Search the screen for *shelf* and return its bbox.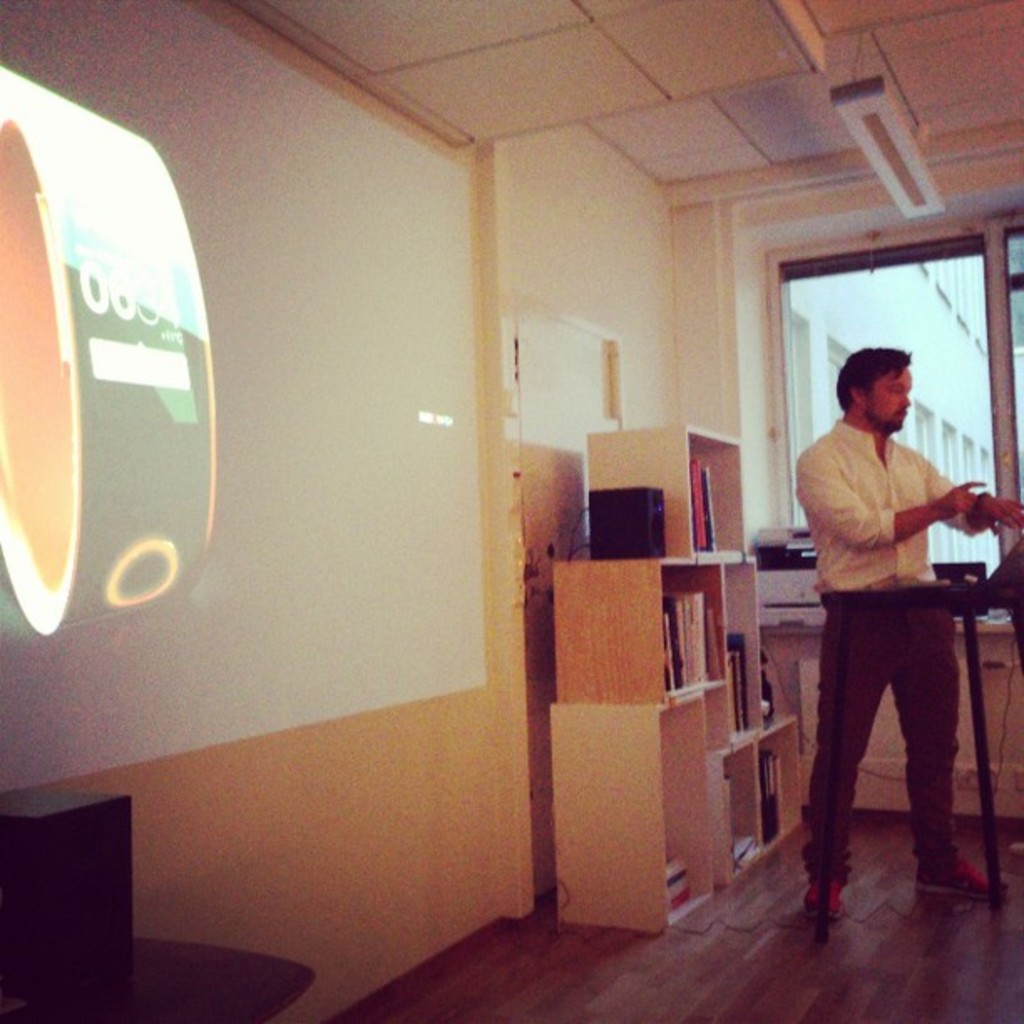
Found: {"left": 743, "top": 716, "right": 828, "bottom": 850}.
